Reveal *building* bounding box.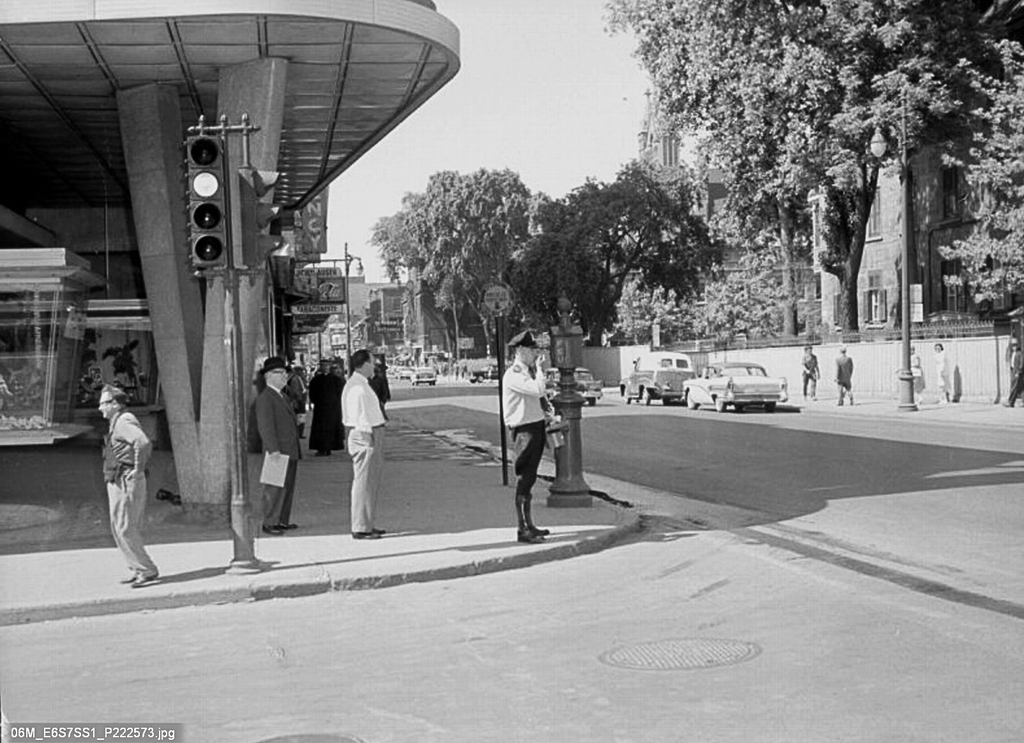
Revealed: region(368, 284, 403, 351).
